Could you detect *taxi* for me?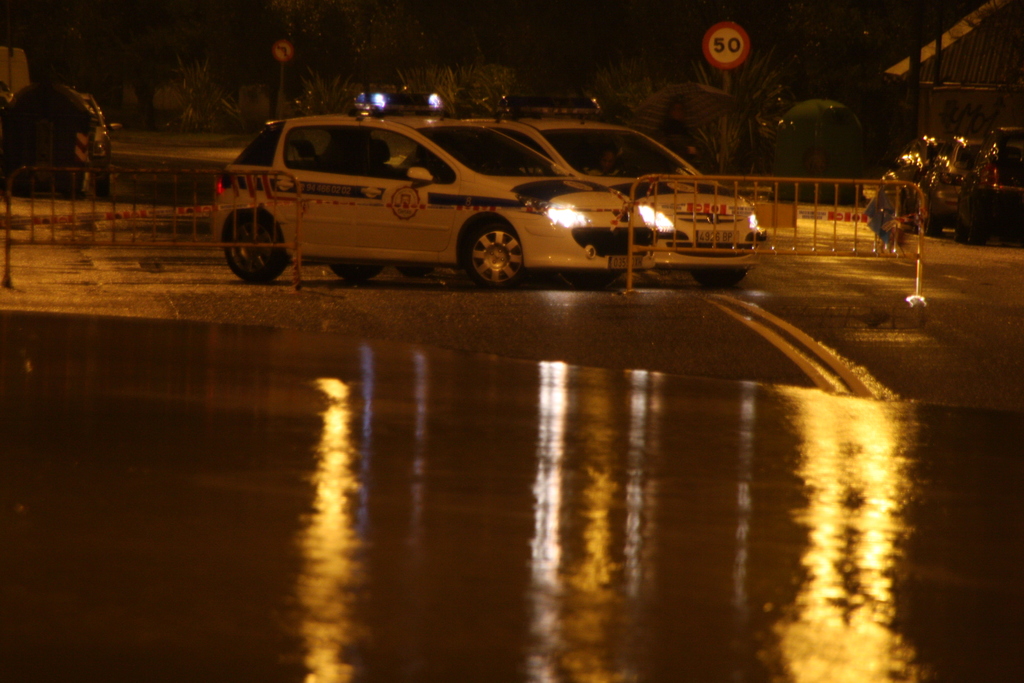
Detection result: BBox(458, 94, 762, 284).
